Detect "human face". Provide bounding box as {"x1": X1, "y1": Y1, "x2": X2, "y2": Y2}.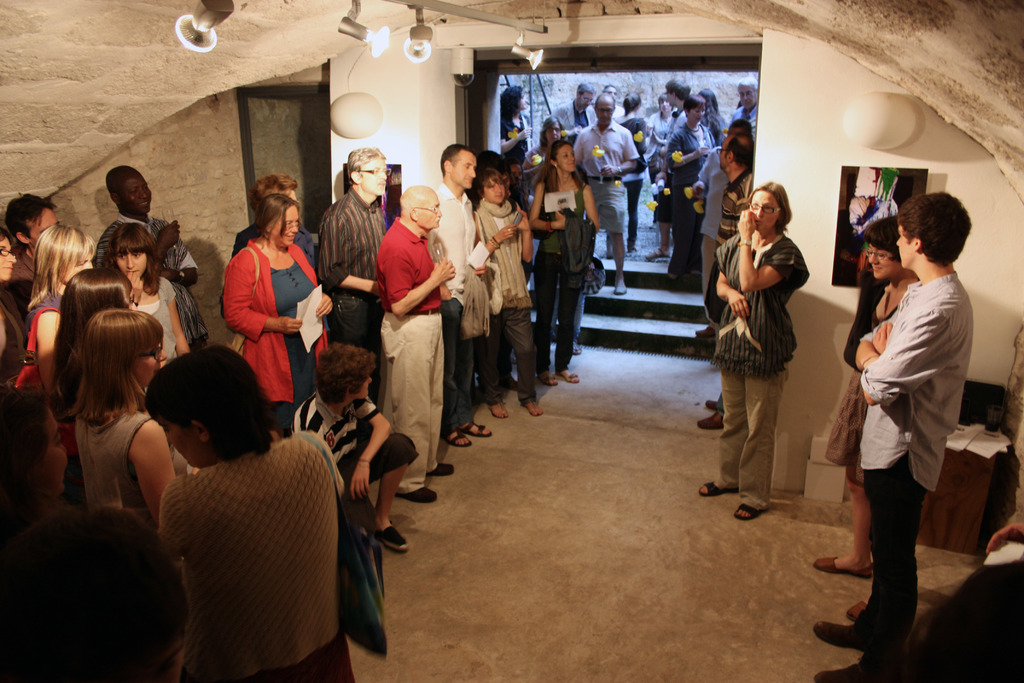
{"x1": 159, "y1": 420, "x2": 196, "y2": 469}.
